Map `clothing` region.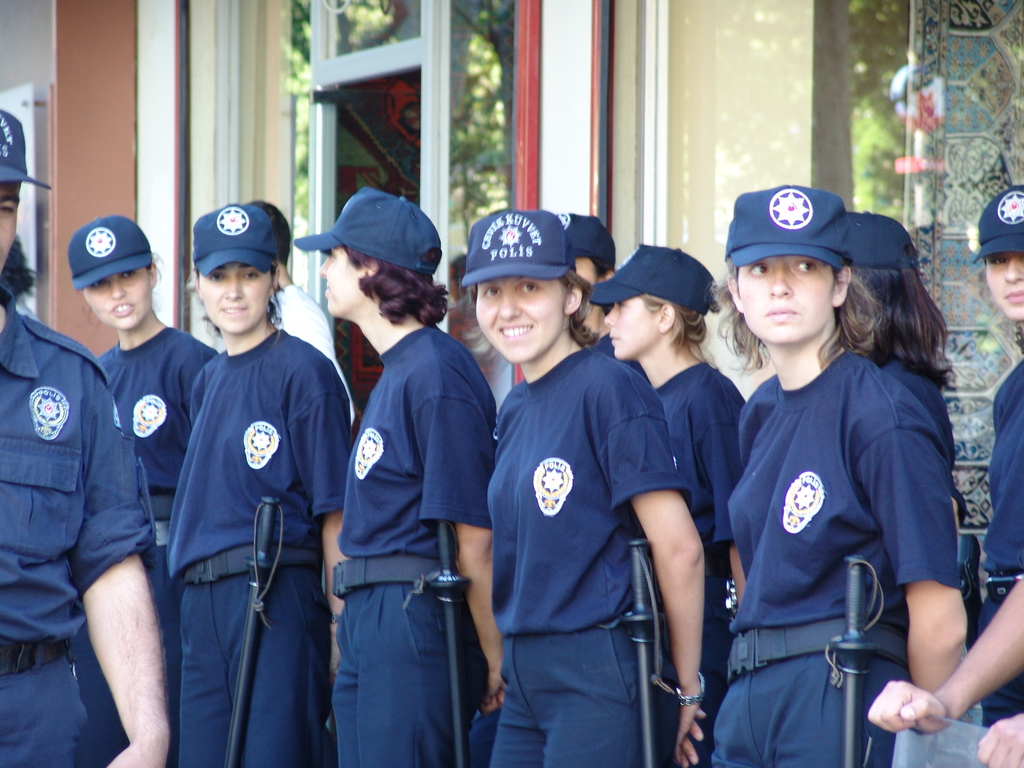
Mapped to [left=488, top=346, right=692, bottom=767].
